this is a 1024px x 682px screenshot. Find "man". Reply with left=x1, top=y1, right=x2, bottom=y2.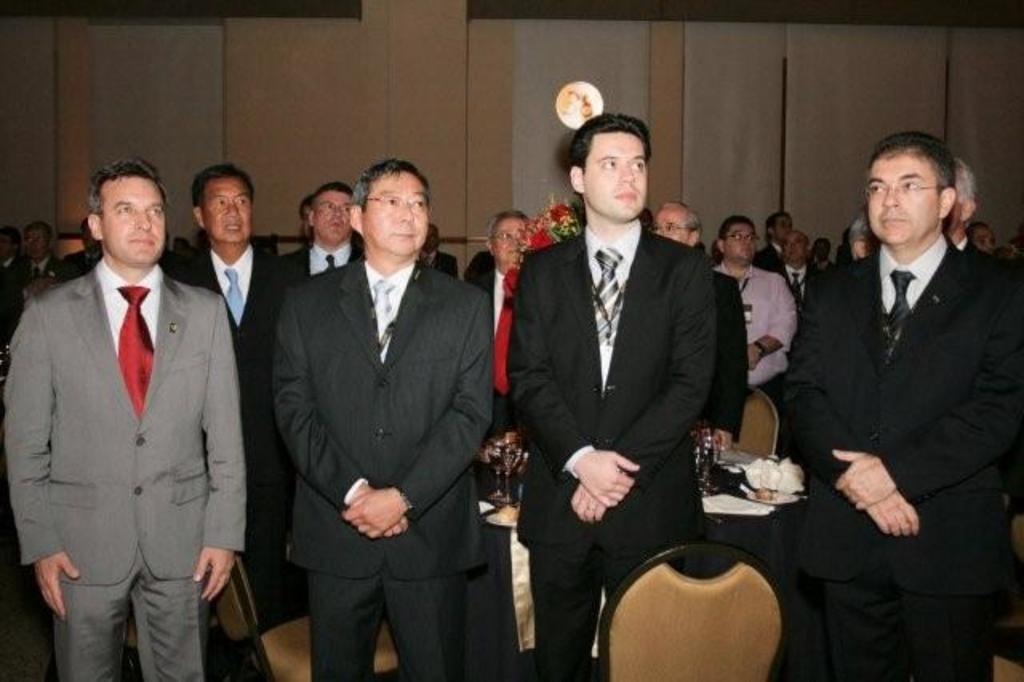
left=48, top=211, right=184, bottom=299.
